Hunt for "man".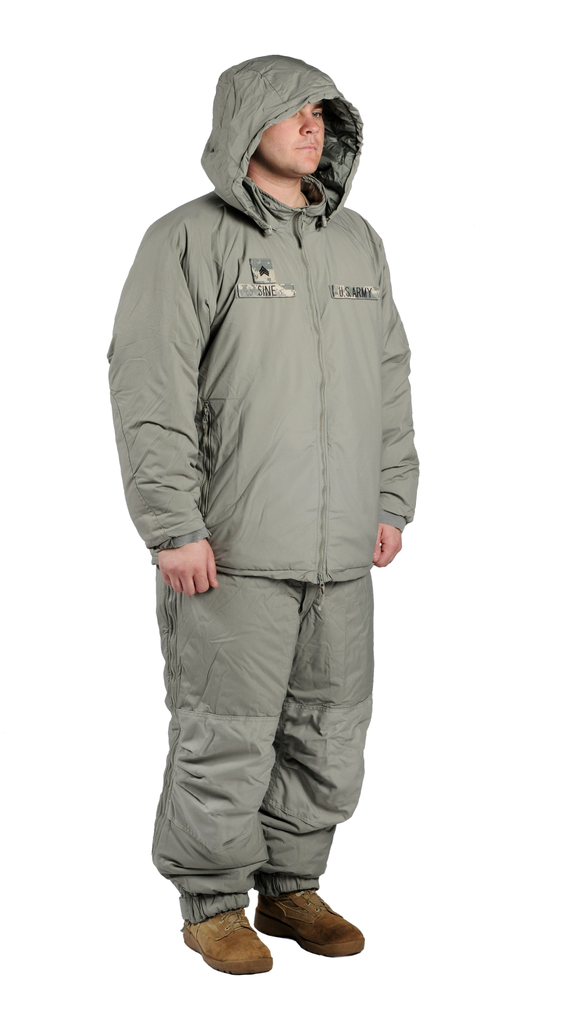
Hunted down at Rect(102, 49, 445, 957).
